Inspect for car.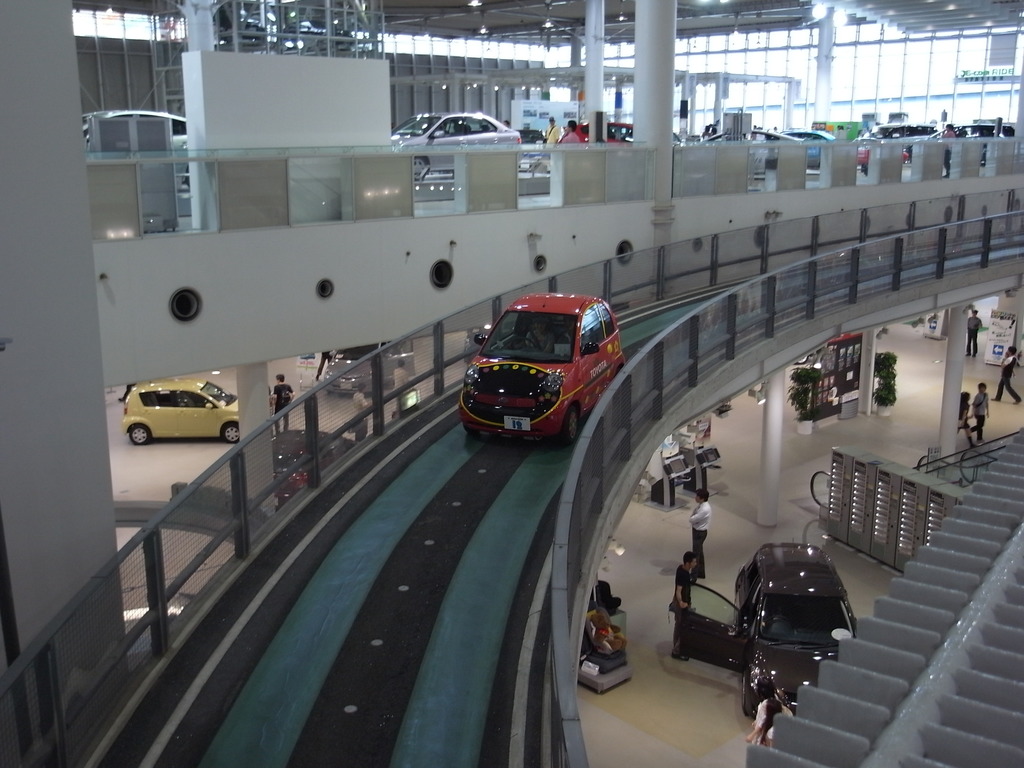
Inspection: (454, 292, 629, 444).
